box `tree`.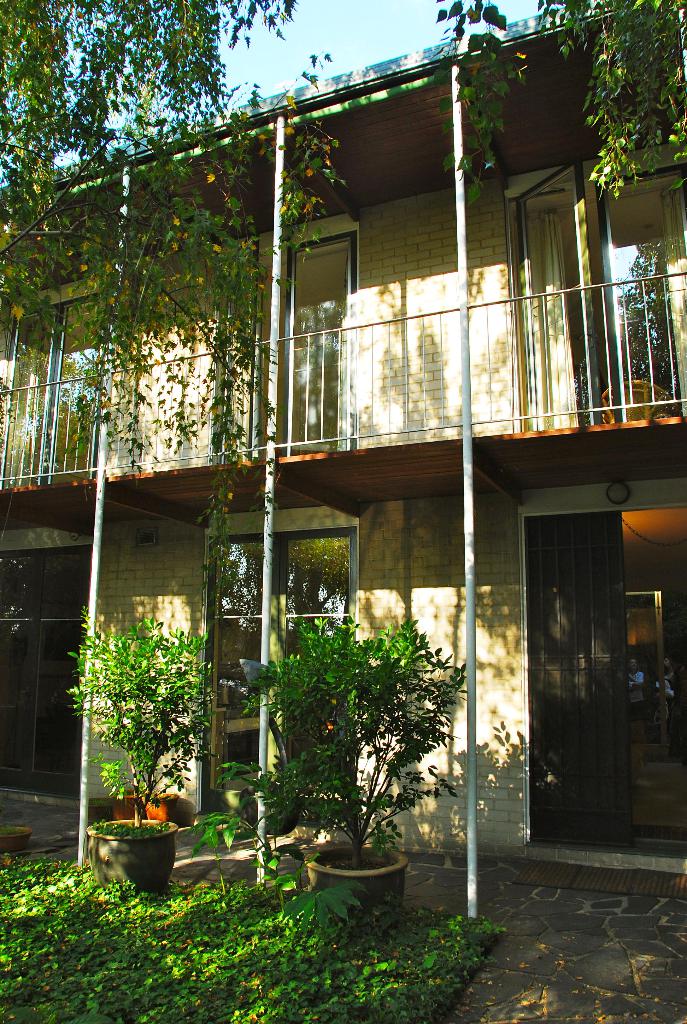
pyautogui.locateOnScreen(0, 0, 345, 570).
